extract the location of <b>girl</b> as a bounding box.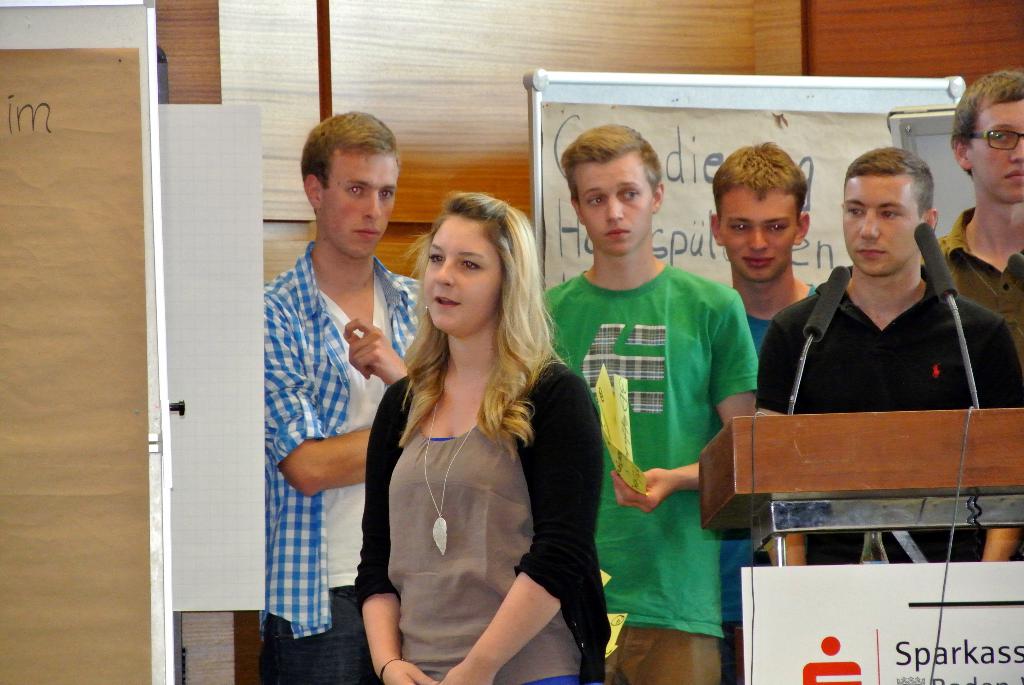
l=355, t=189, r=613, b=684.
